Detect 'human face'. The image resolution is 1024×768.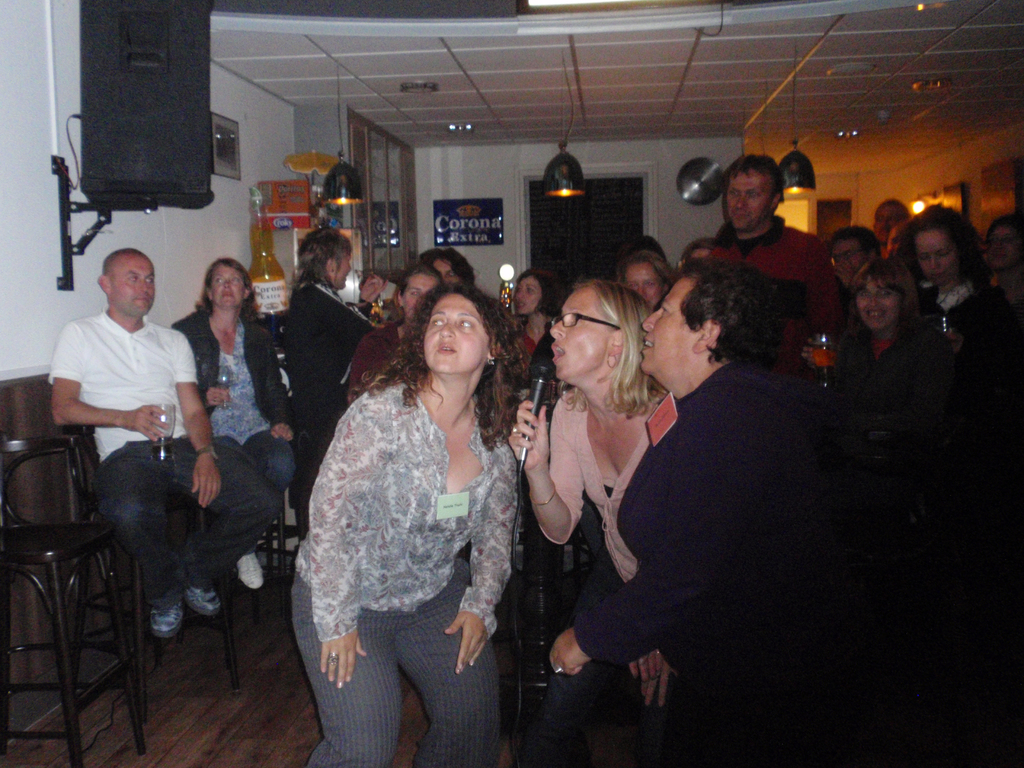
625, 262, 659, 305.
